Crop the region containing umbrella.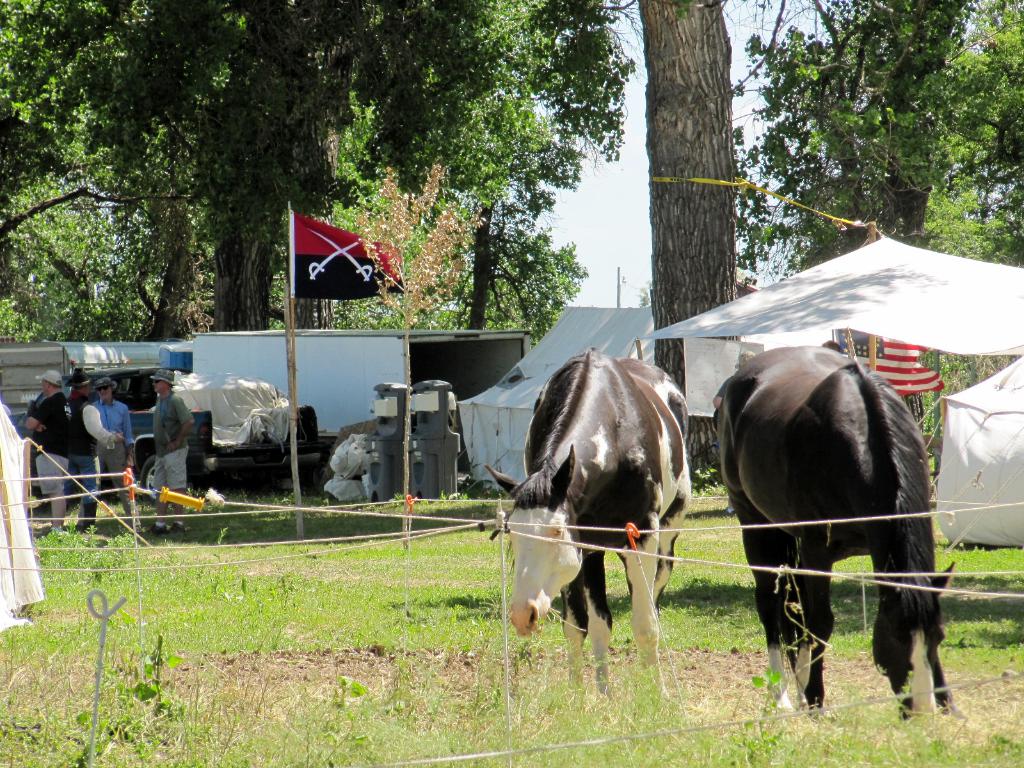
Crop region: bbox(641, 227, 1023, 387).
